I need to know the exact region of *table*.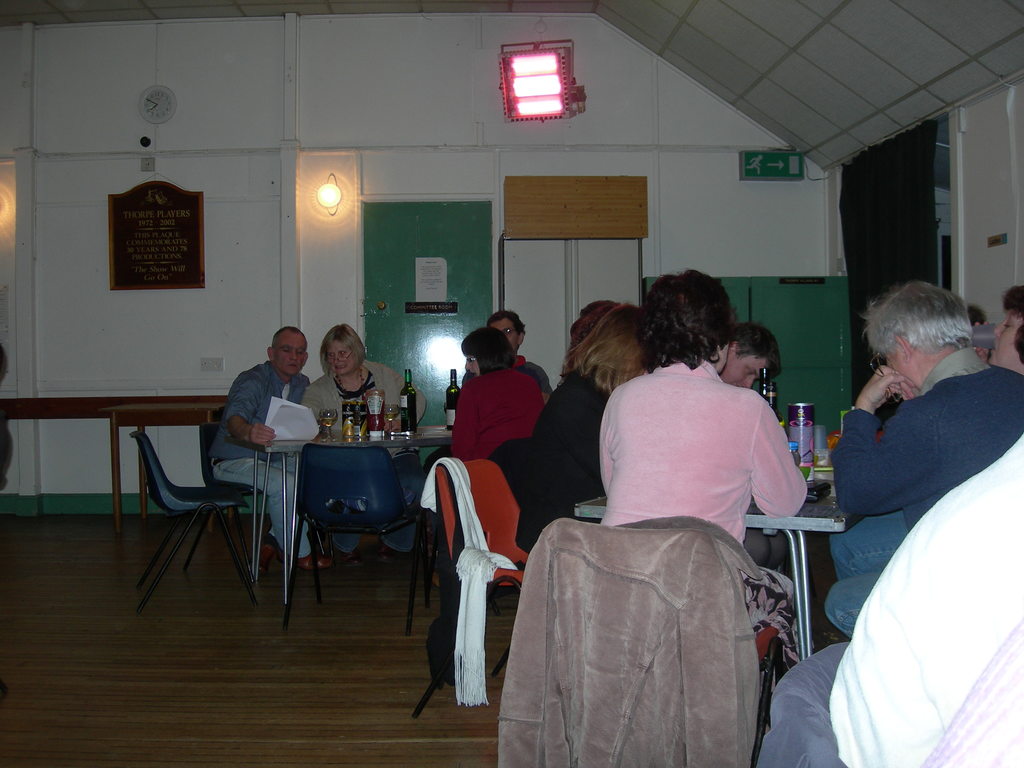
Region: bbox(230, 408, 454, 607).
